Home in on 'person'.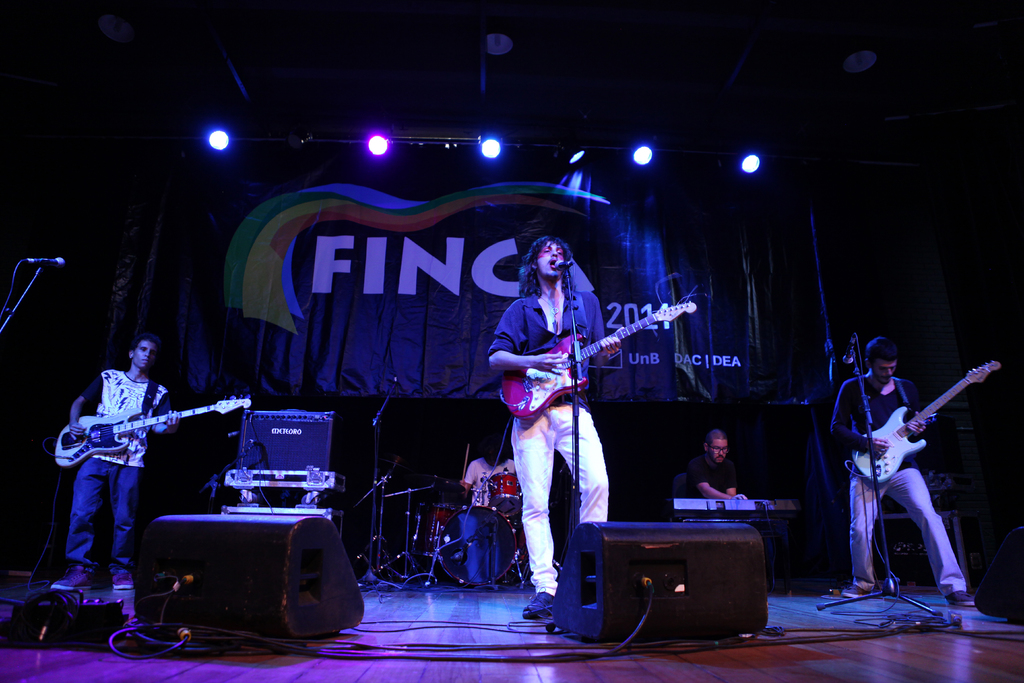
Homed in at (829,335,977,604).
